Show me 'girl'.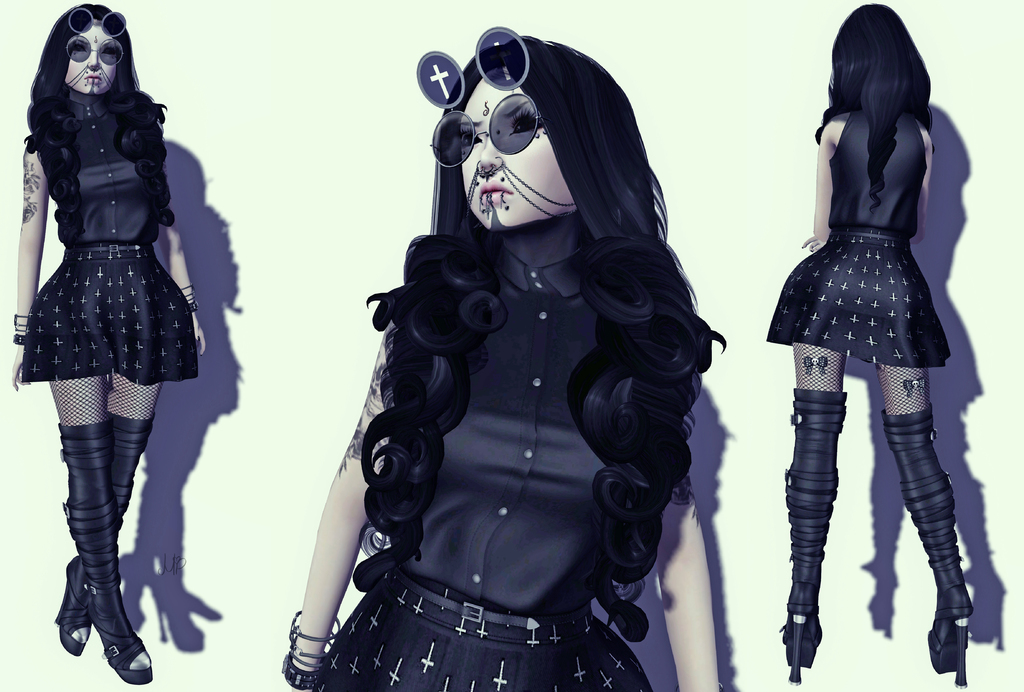
'girl' is here: 9, 0, 210, 686.
